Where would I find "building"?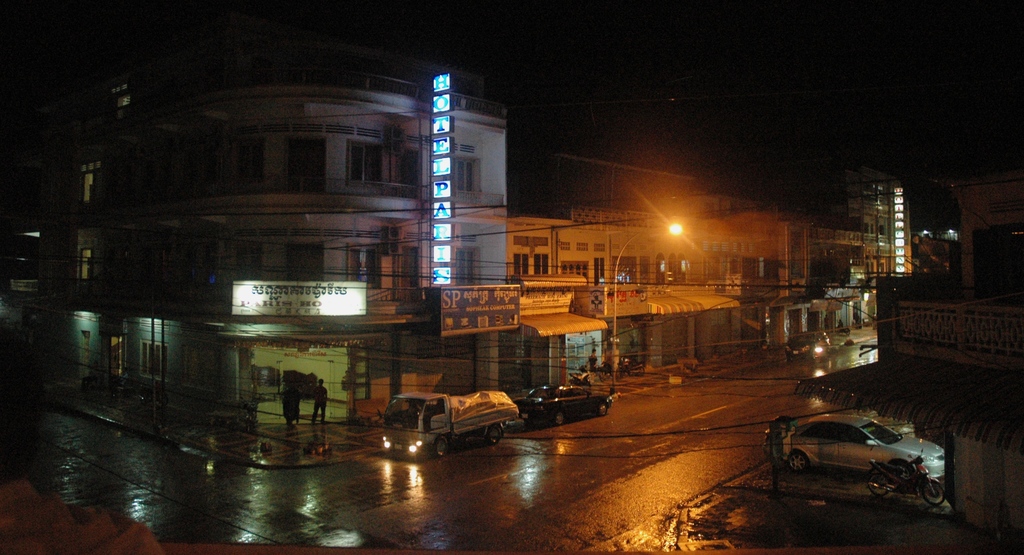
At [805, 170, 1023, 549].
